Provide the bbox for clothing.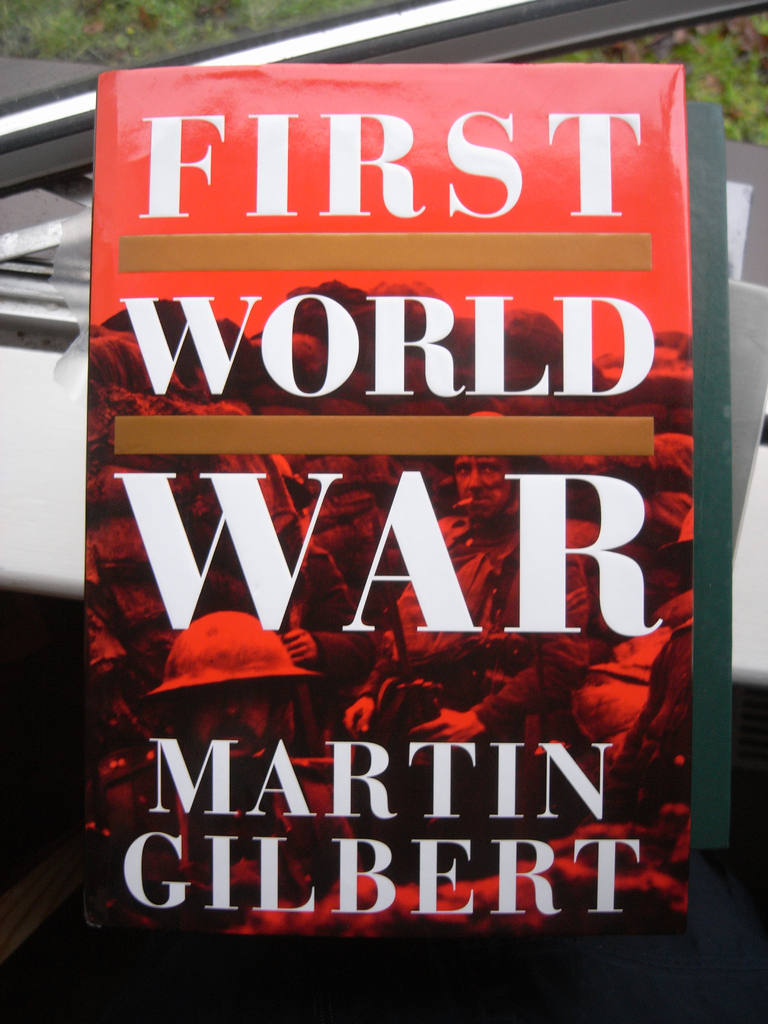
x1=366 y1=497 x2=600 y2=764.
